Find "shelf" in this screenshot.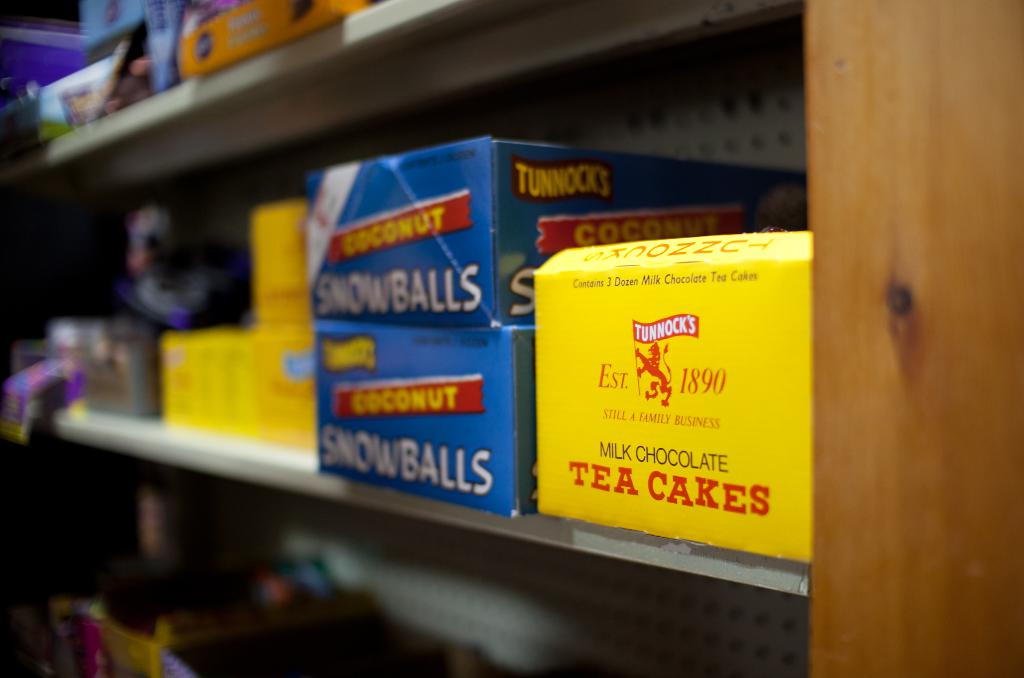
The bounding box for "shelf" is [4,0,1023,677].
